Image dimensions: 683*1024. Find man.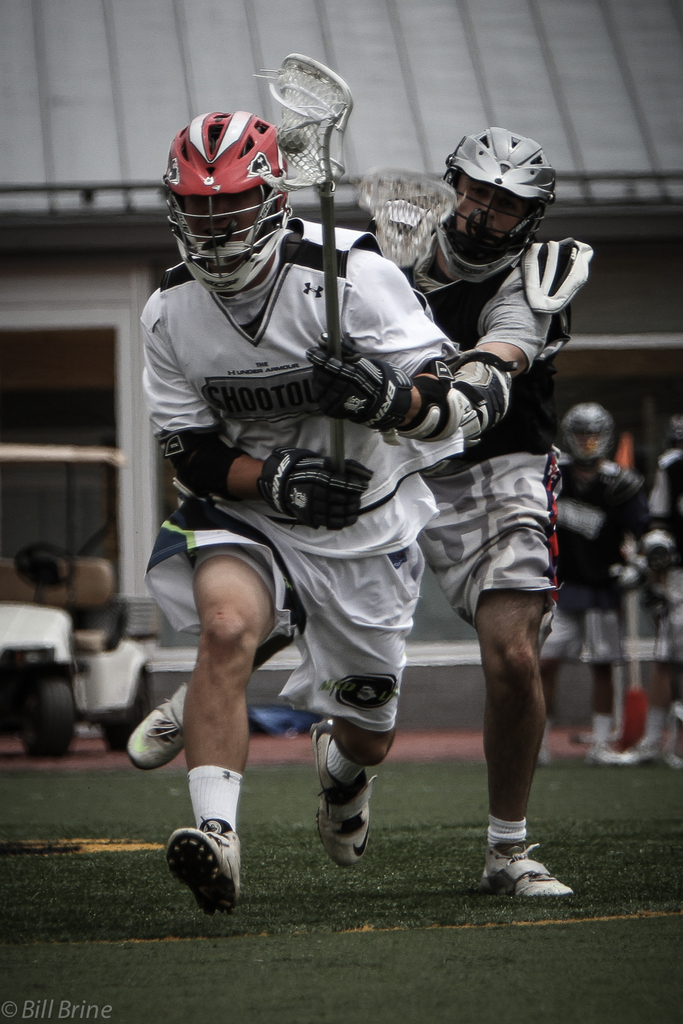
260:44:583:898.
